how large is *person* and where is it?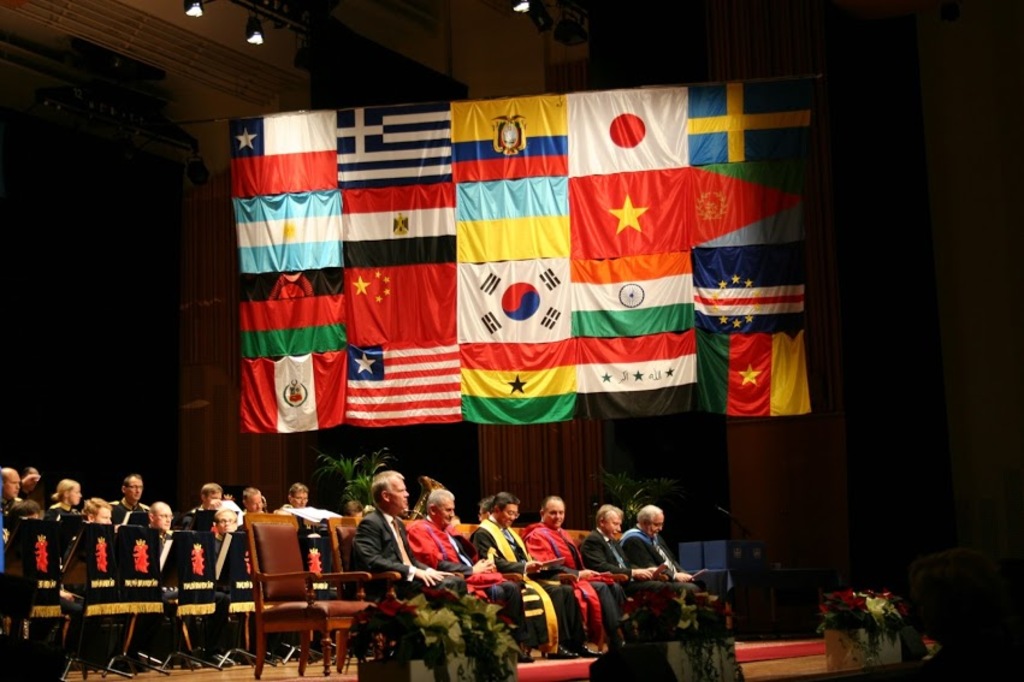
Bounding box: (149,506,173,529).
